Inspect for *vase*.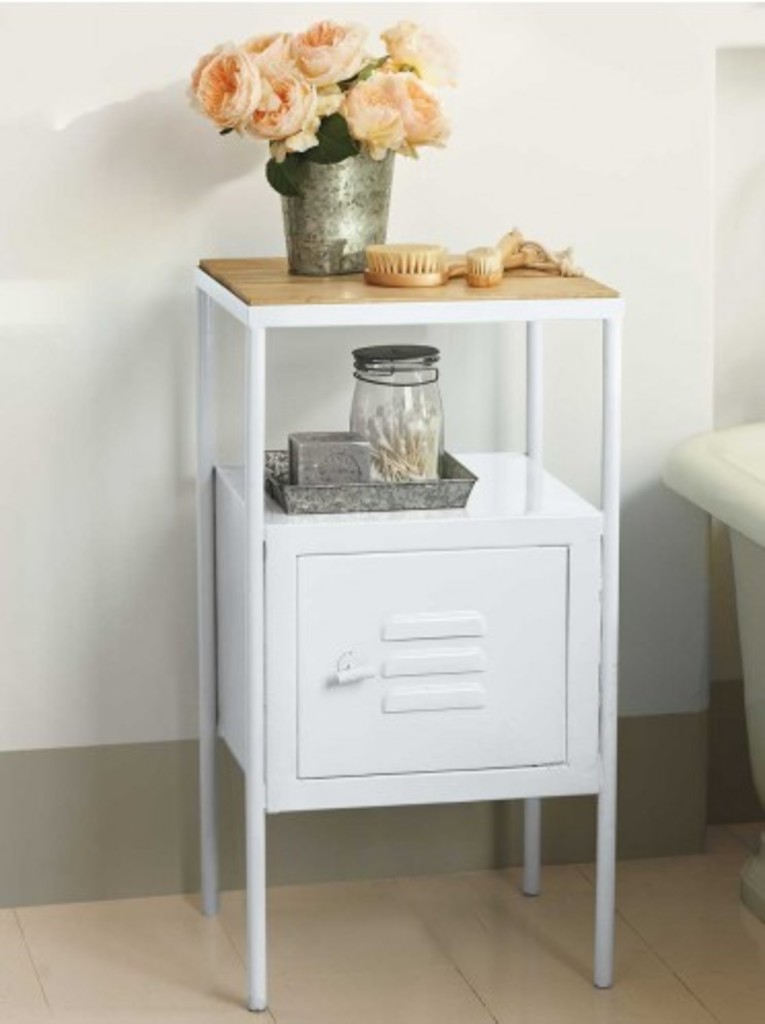
Inspection: 276:121:395:278.
